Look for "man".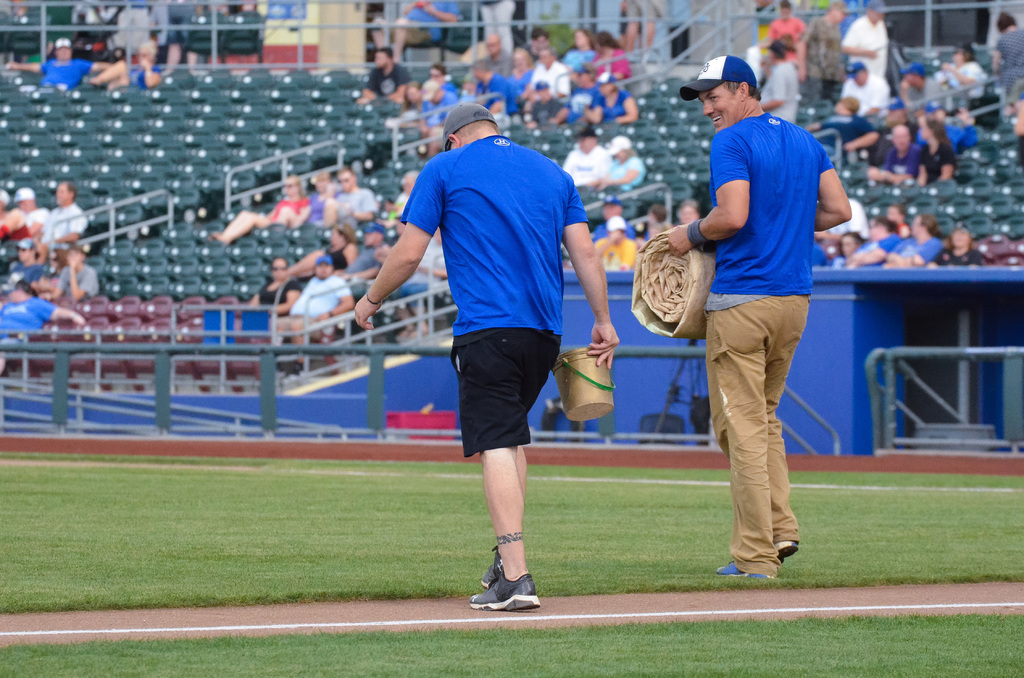
Found: left=828, top=58, right=882, bottom=117.
